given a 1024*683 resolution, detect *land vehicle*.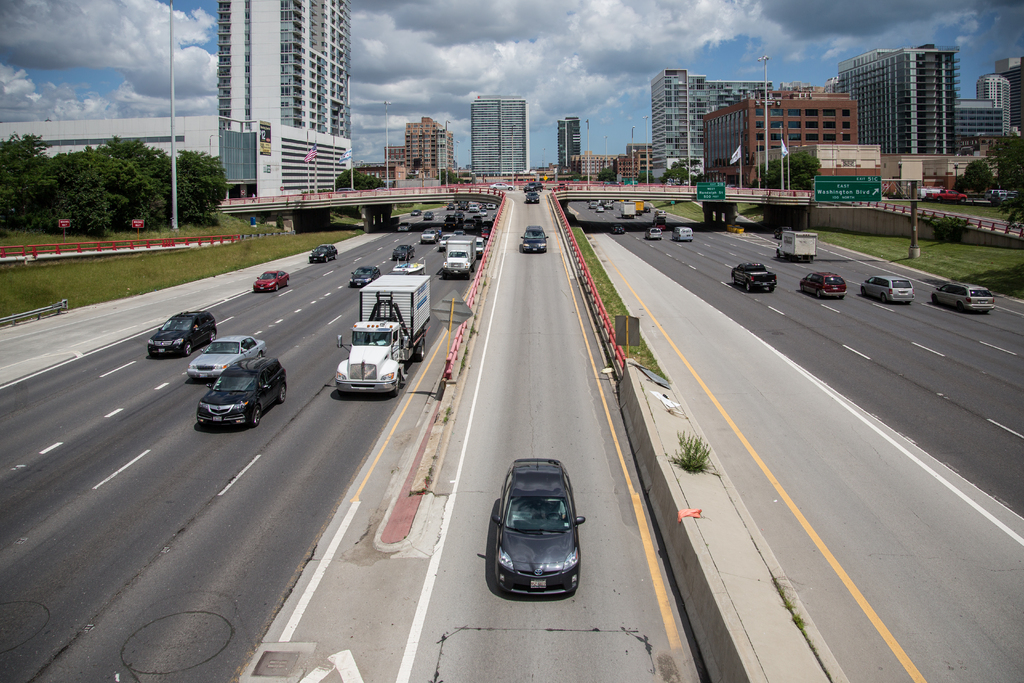
772,224,792,241.
